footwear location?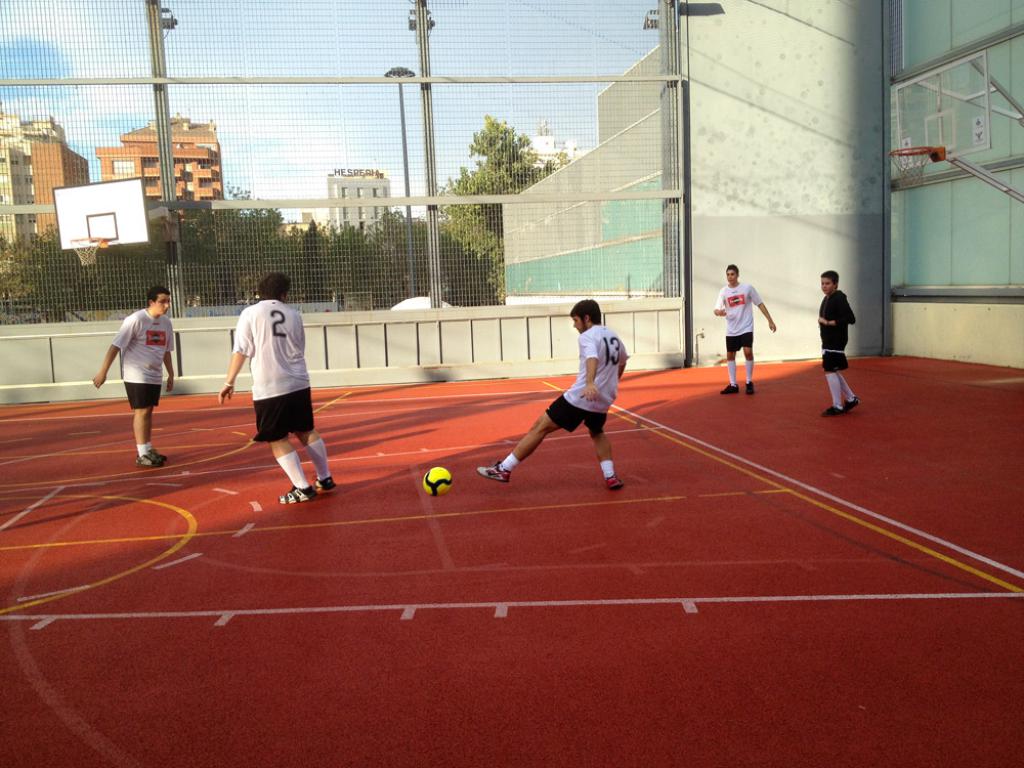
locate(138, 449, 157, 467)
